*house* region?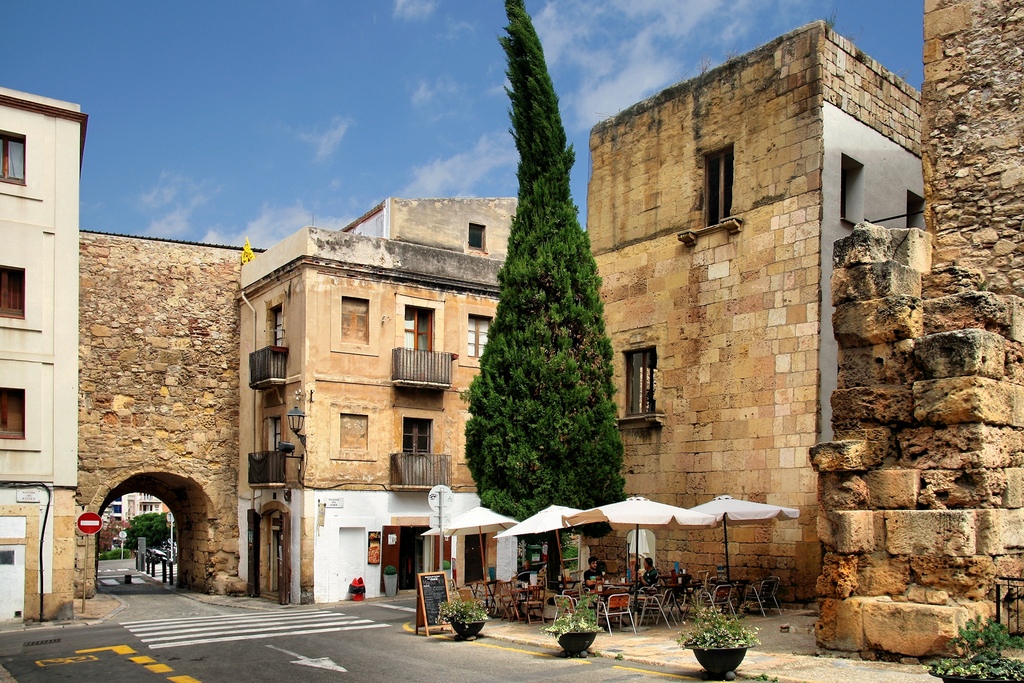
<region>217, 204, 519, 582</region>
